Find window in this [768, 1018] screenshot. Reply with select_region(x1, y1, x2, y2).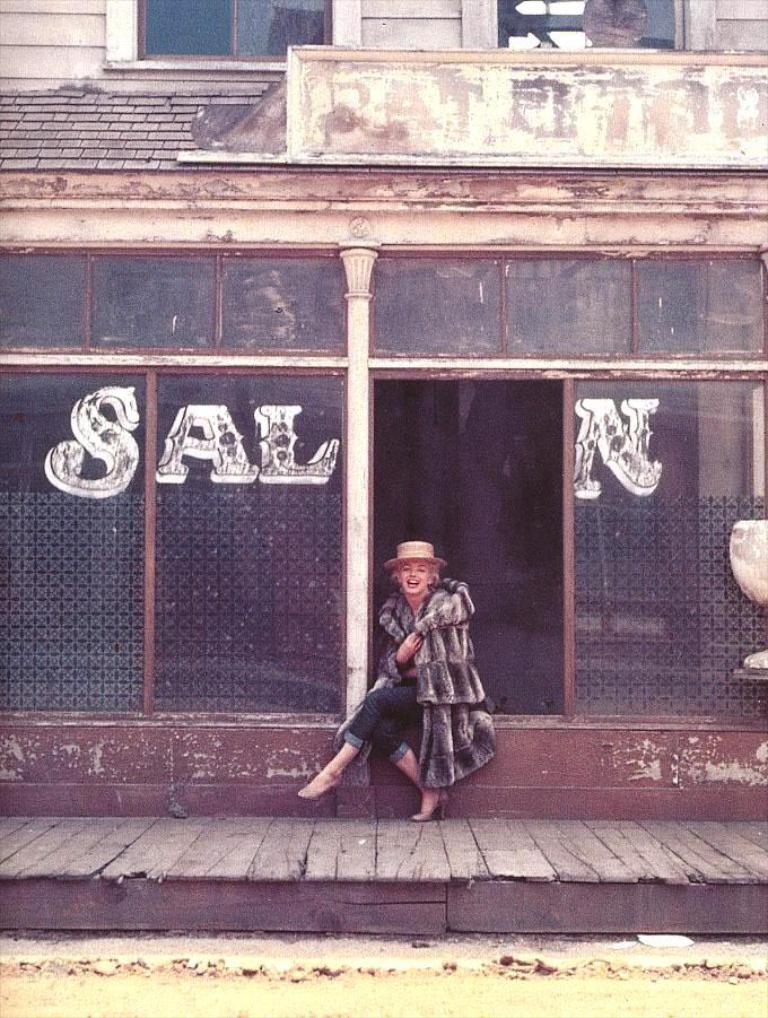
select_region(132, 0, 338, 62).
